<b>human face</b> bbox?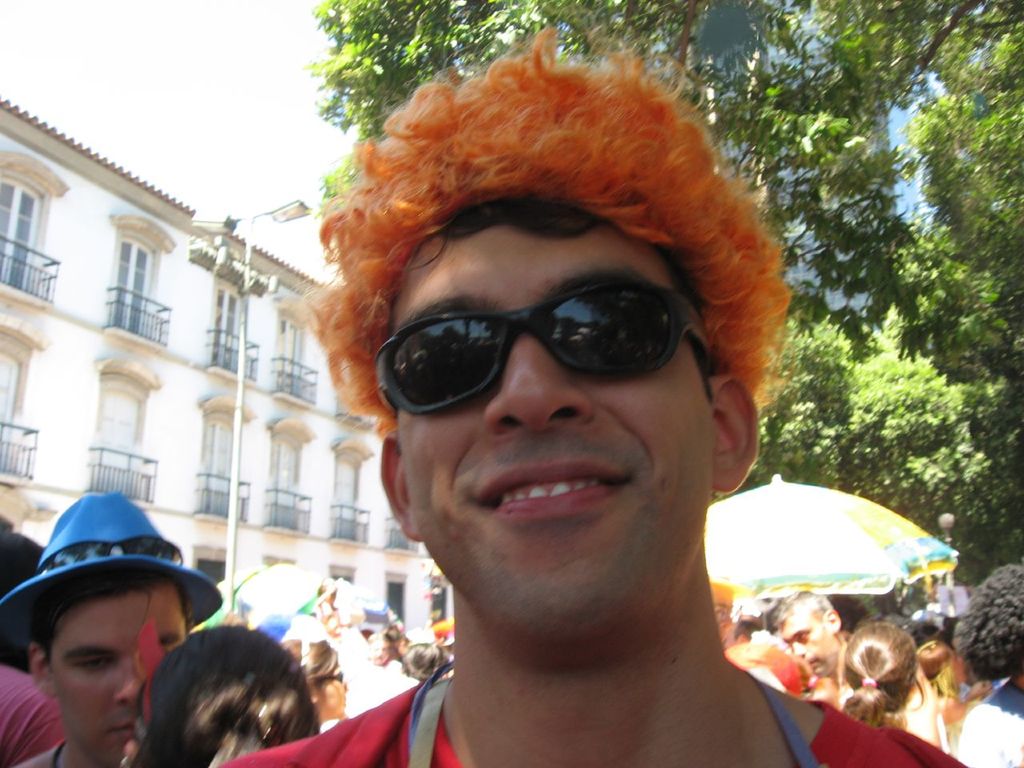
region(318, 661, 349, 719)
